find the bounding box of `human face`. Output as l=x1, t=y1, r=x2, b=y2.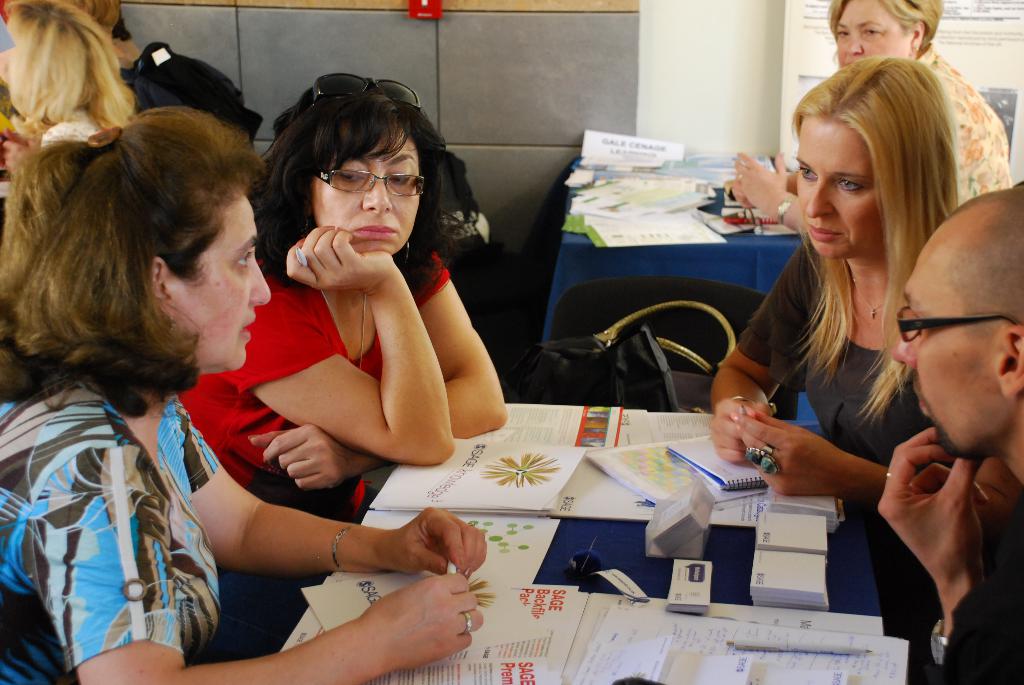
l=837, t=0, r=909, b=66.
